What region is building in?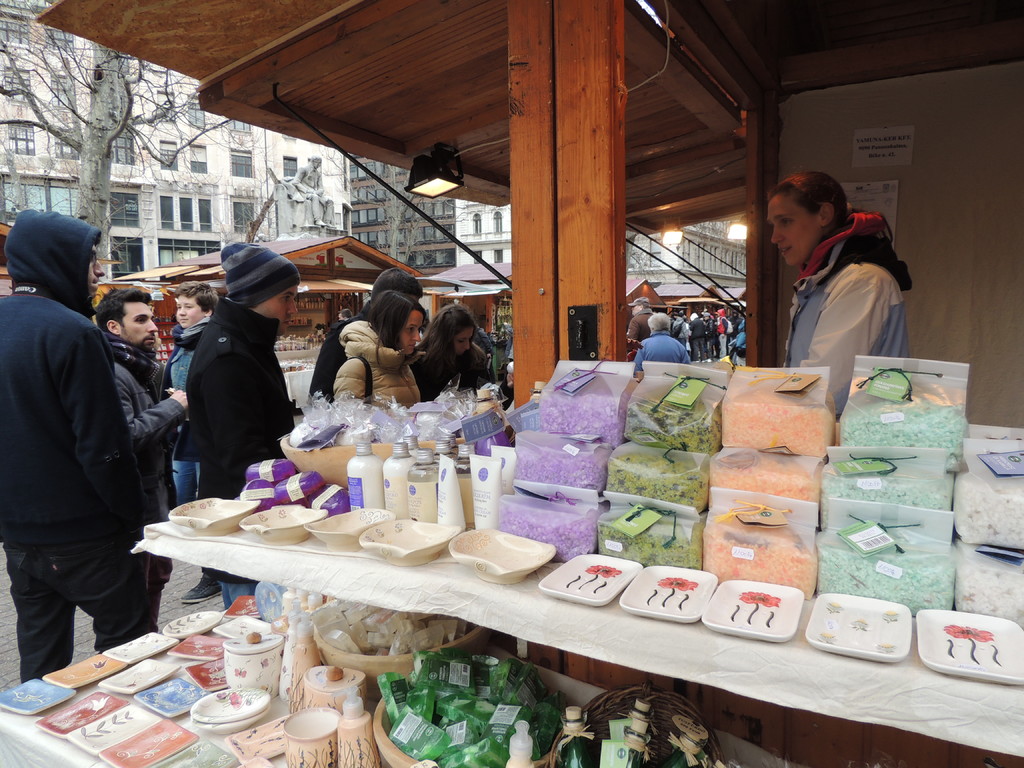
x1=346, y1=151, x2=749, y2=282.
